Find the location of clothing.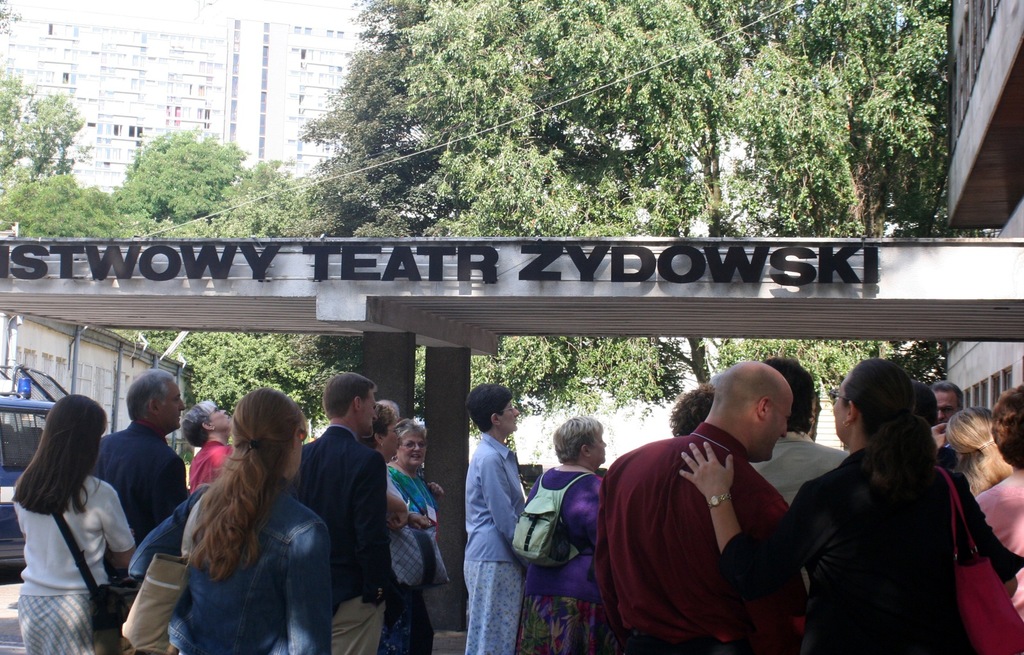
Location: x1=389, y1=461, x2=436, y2=527.
